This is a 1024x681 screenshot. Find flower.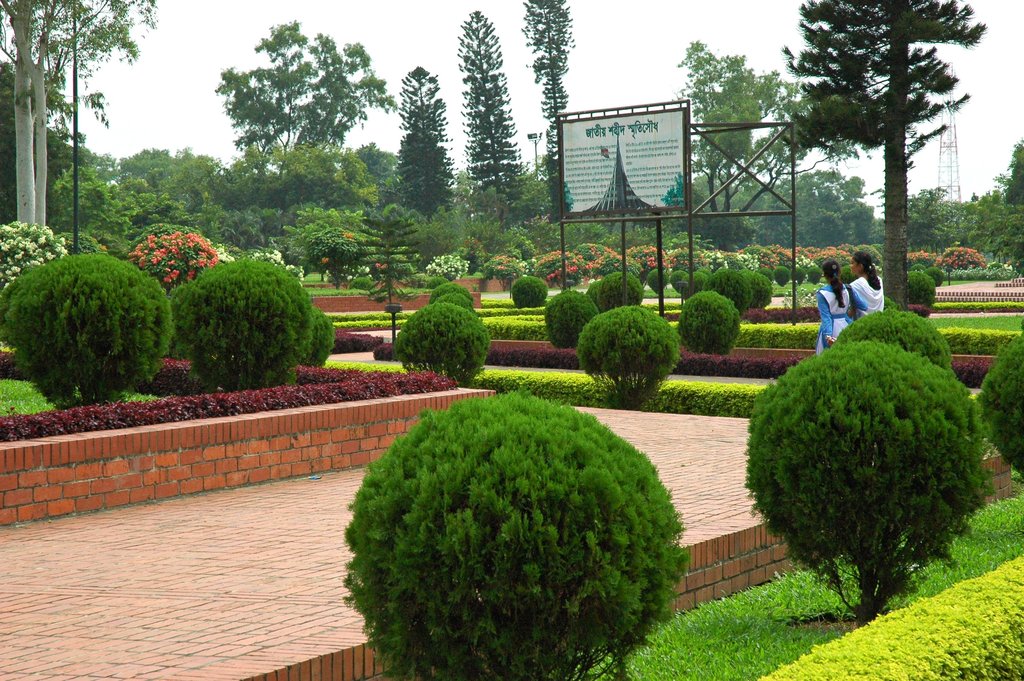
Bounding box: 374, 261, 386, 272.
